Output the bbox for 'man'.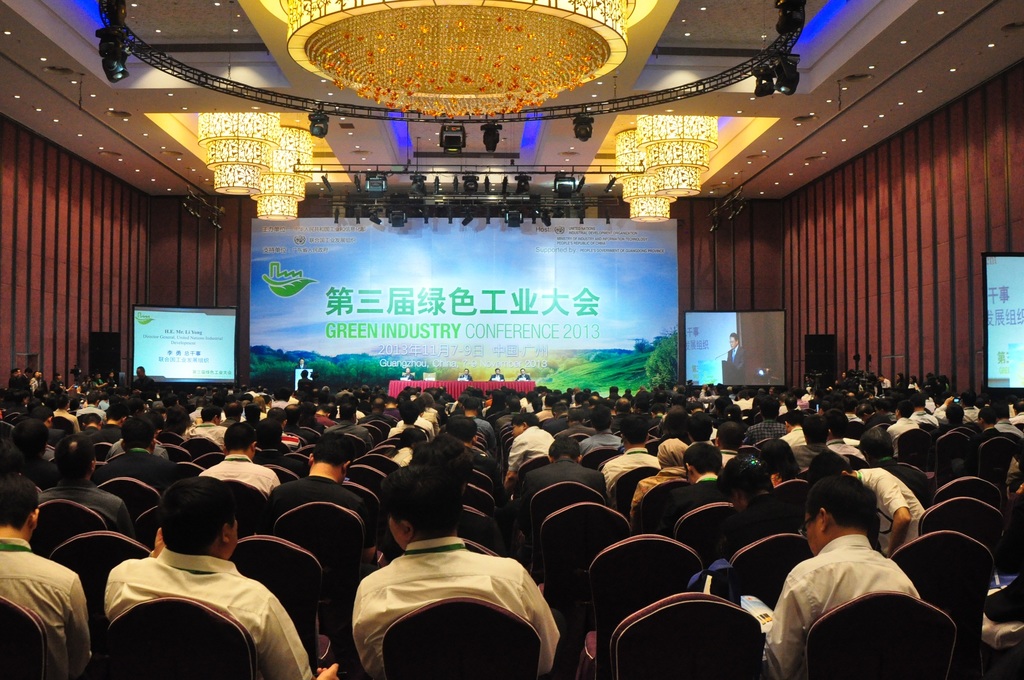
detection(321, 403, 375, 451).
